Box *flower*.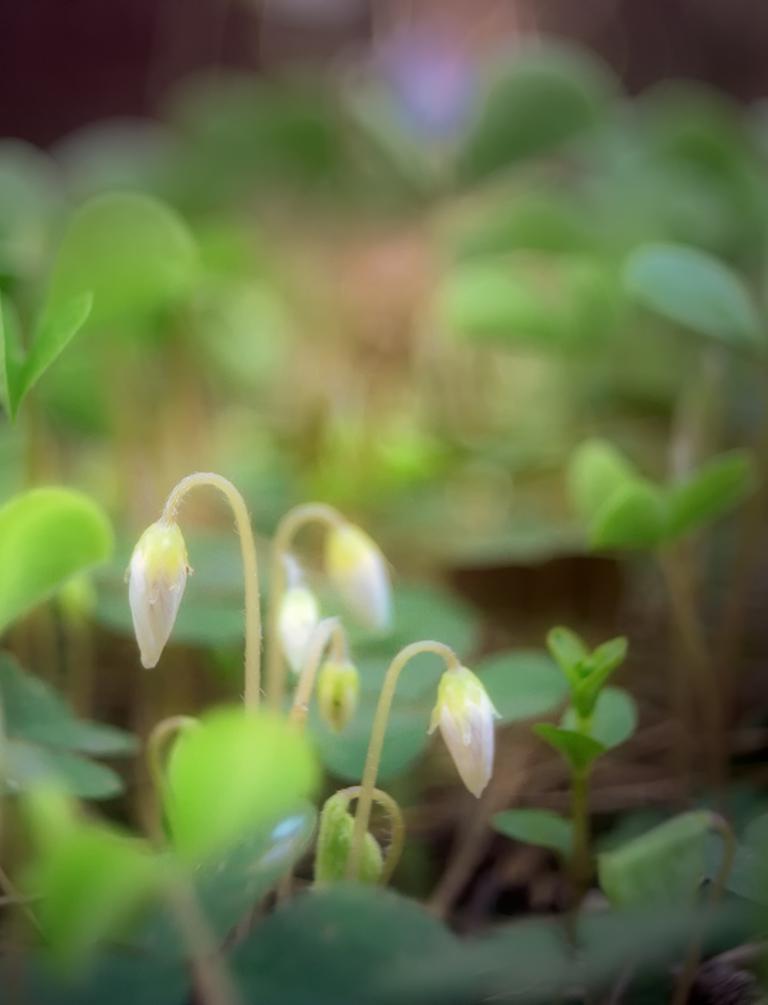
select_region(320, 521, 405, 633).
